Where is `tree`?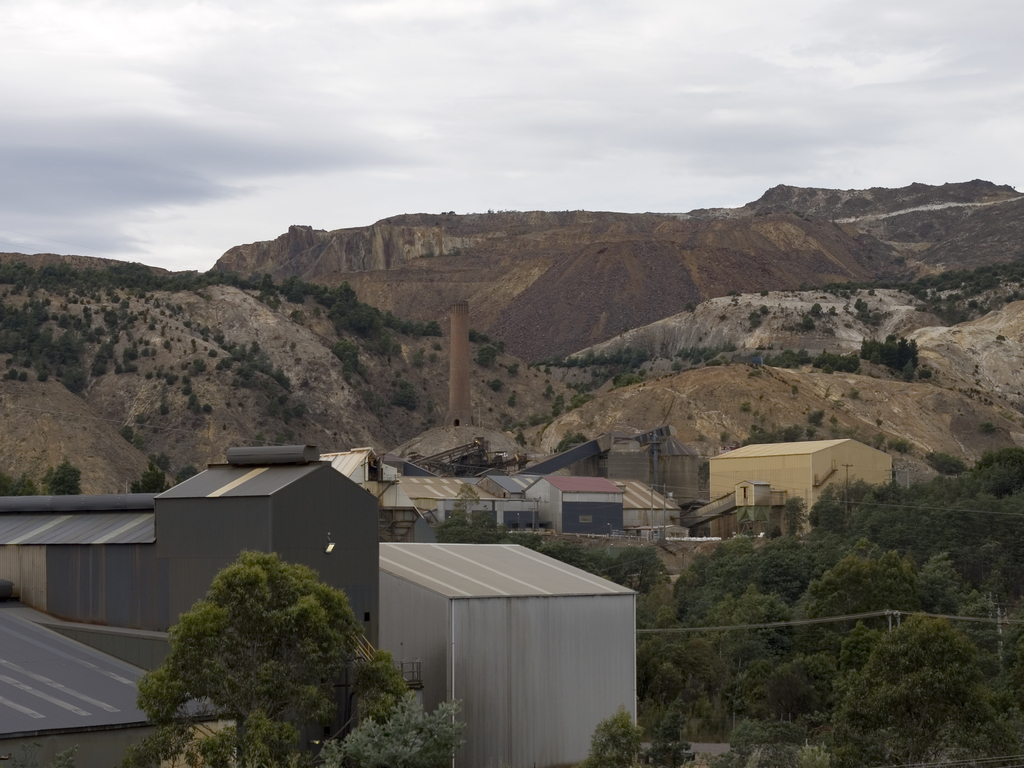
<bbox>749, 420, 796, 447</bbox>.
